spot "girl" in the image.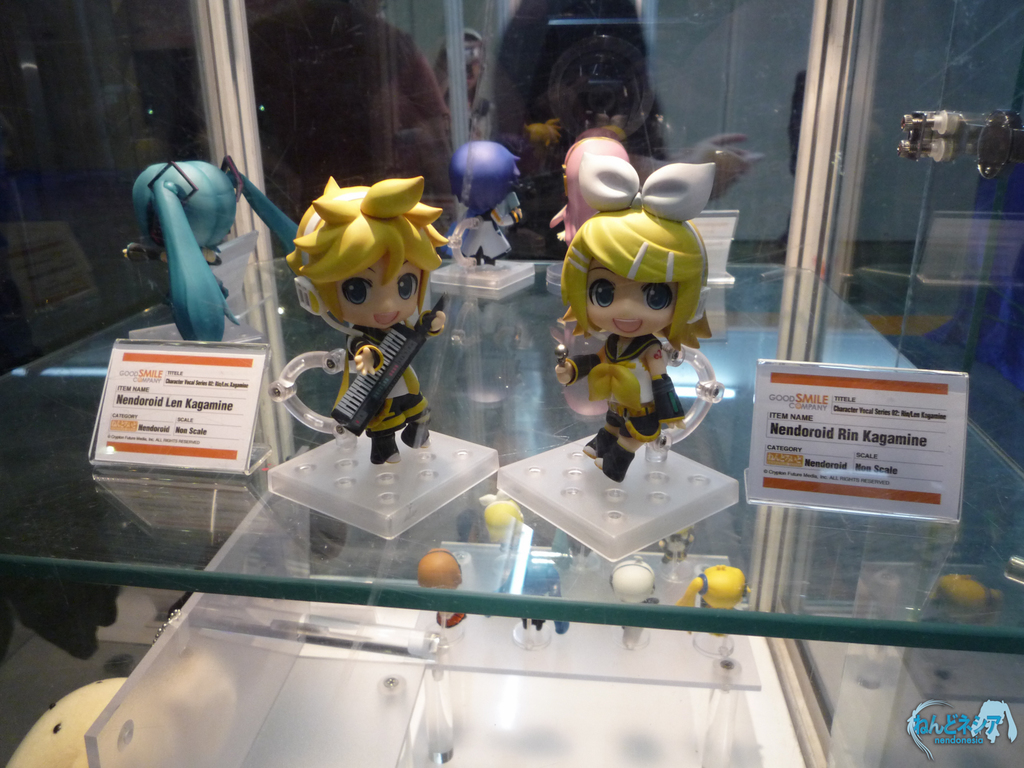
"girl" found at rect(552, 162, 713, 482).
